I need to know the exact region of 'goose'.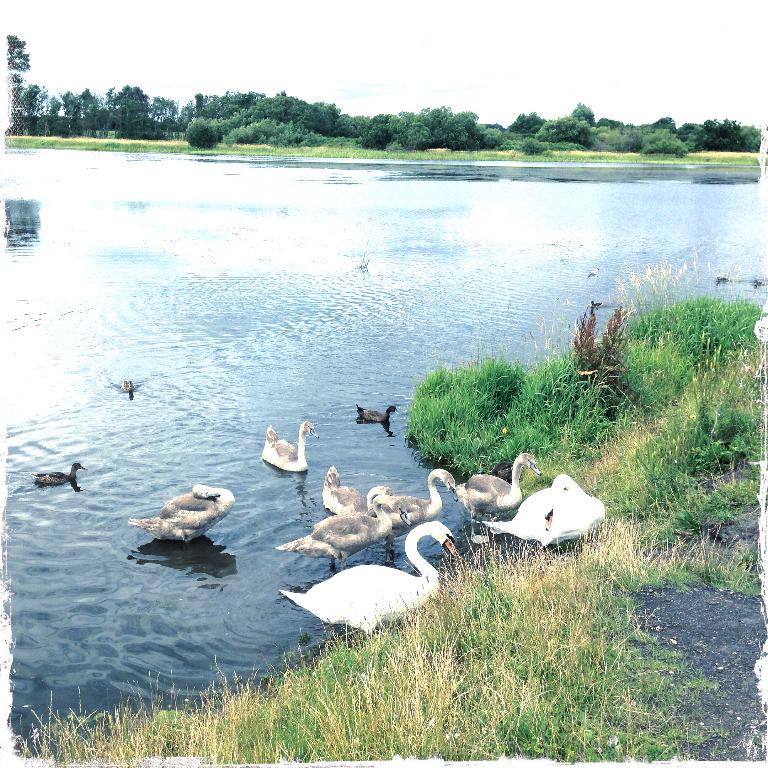
Region: box=[355, 402, 398, 421].
